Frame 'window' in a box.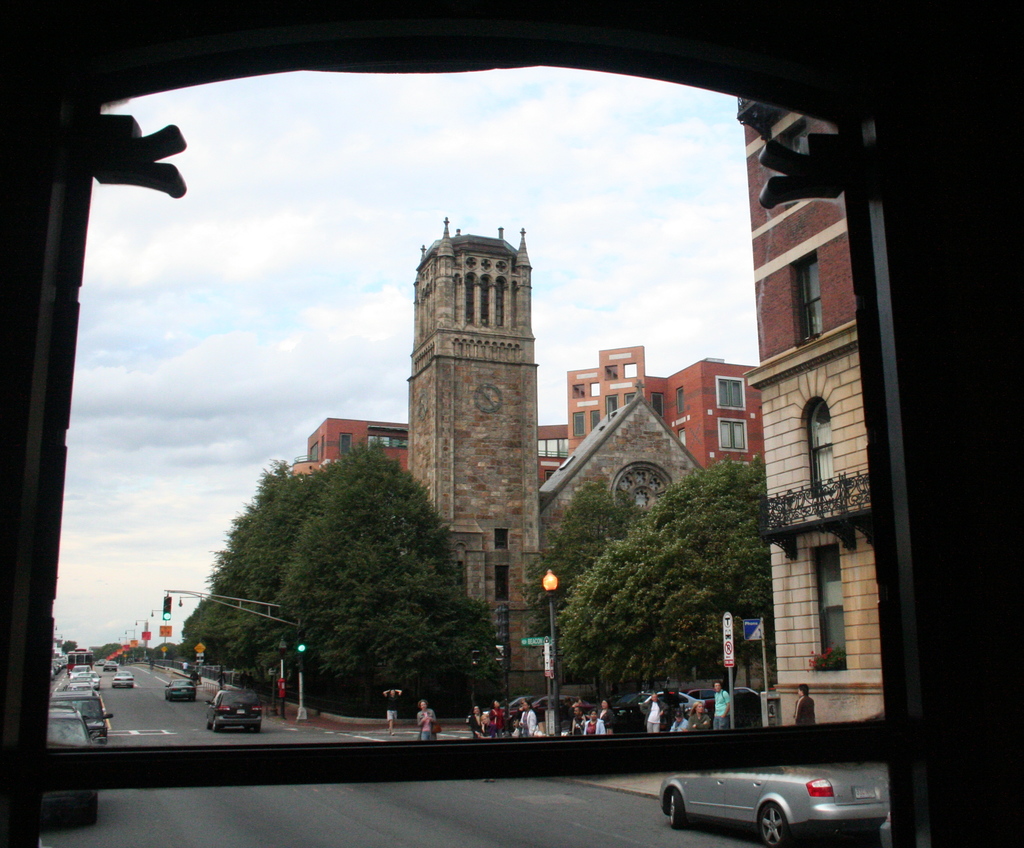
region(815, 543, 844, 670).
